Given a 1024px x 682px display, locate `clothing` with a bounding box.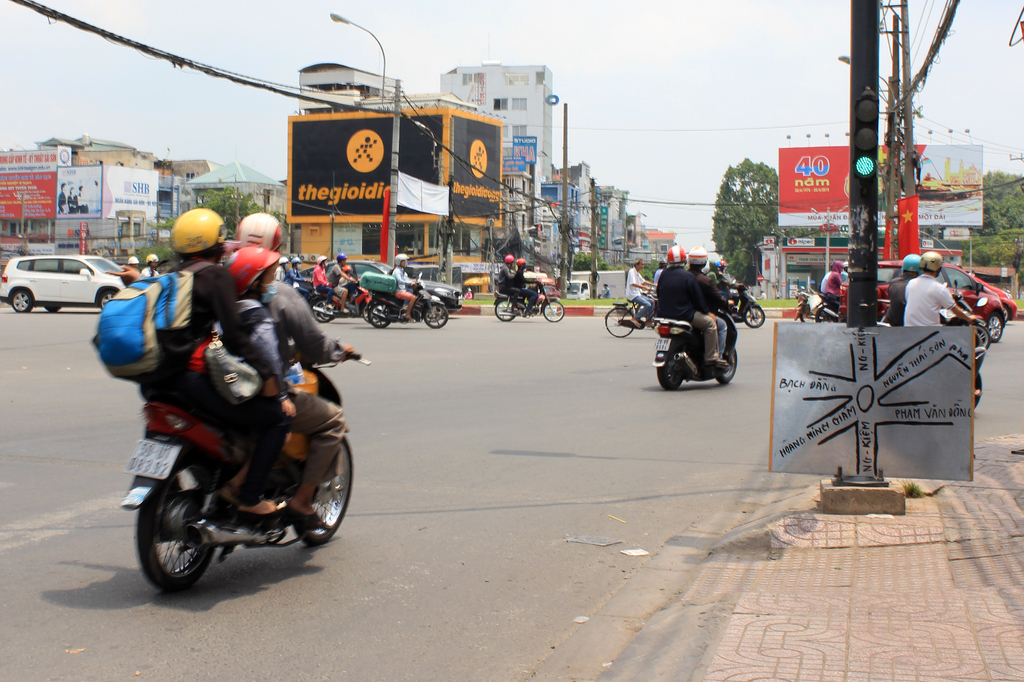
Located: bbox=[820, 270, 831, 294].
